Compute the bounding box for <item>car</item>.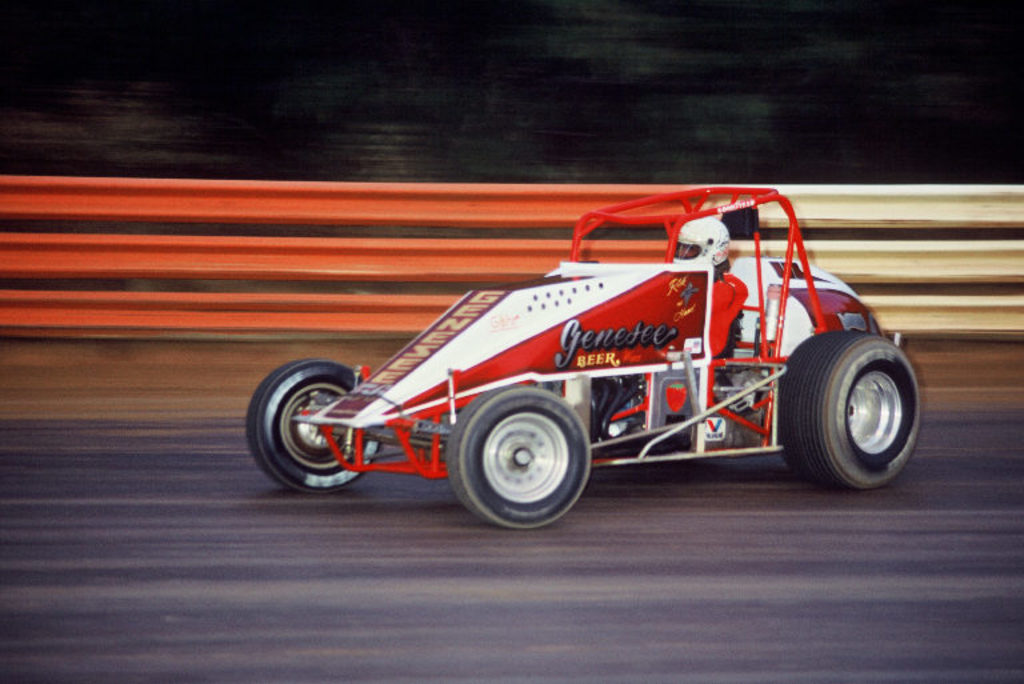
[x1=247, y1=188, x2=923, y2=533].
